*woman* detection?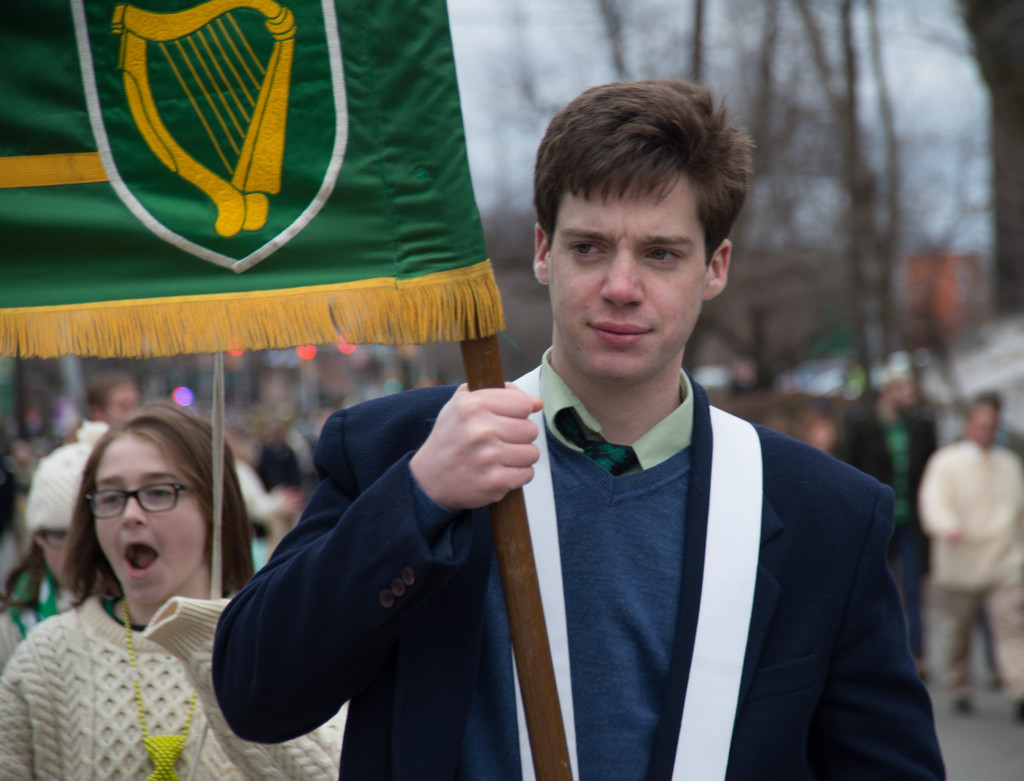
[8, 391, 271, 777]
